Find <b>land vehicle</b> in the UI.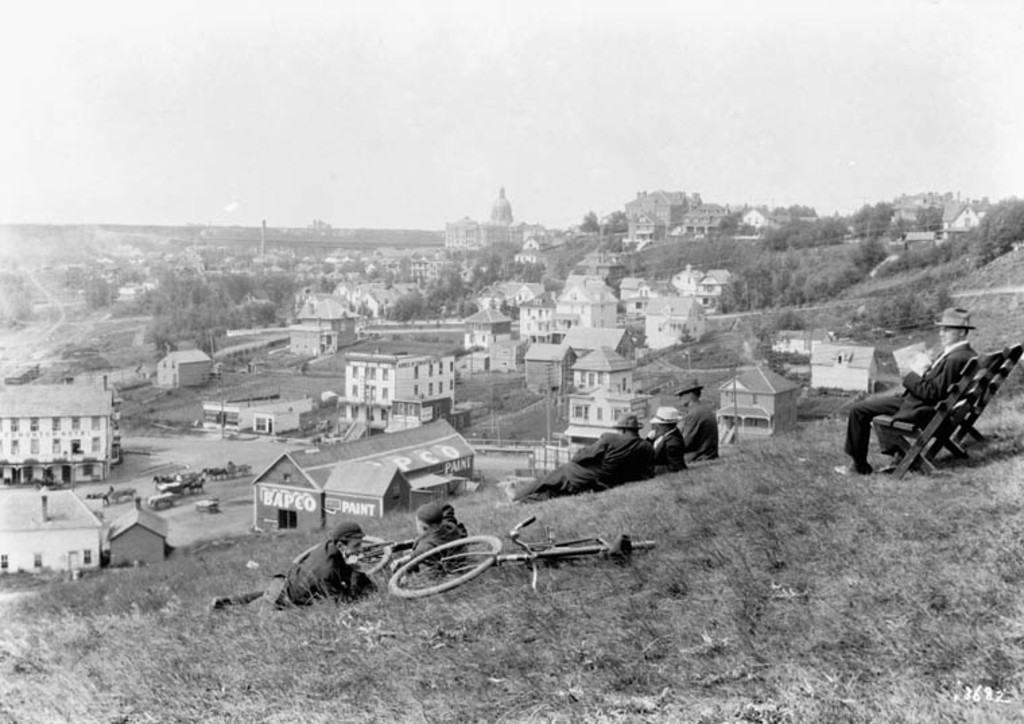
UI element at select_region(833, 344, 1006, 480).
